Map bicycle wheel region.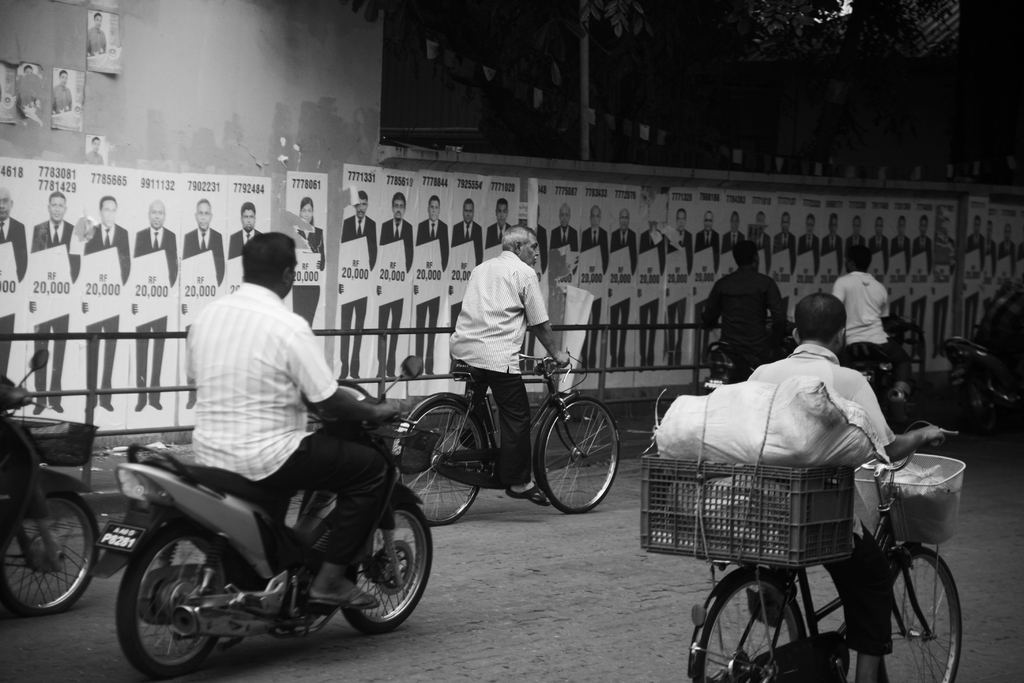
Mapped to locate(545, 404, 612, 522).
